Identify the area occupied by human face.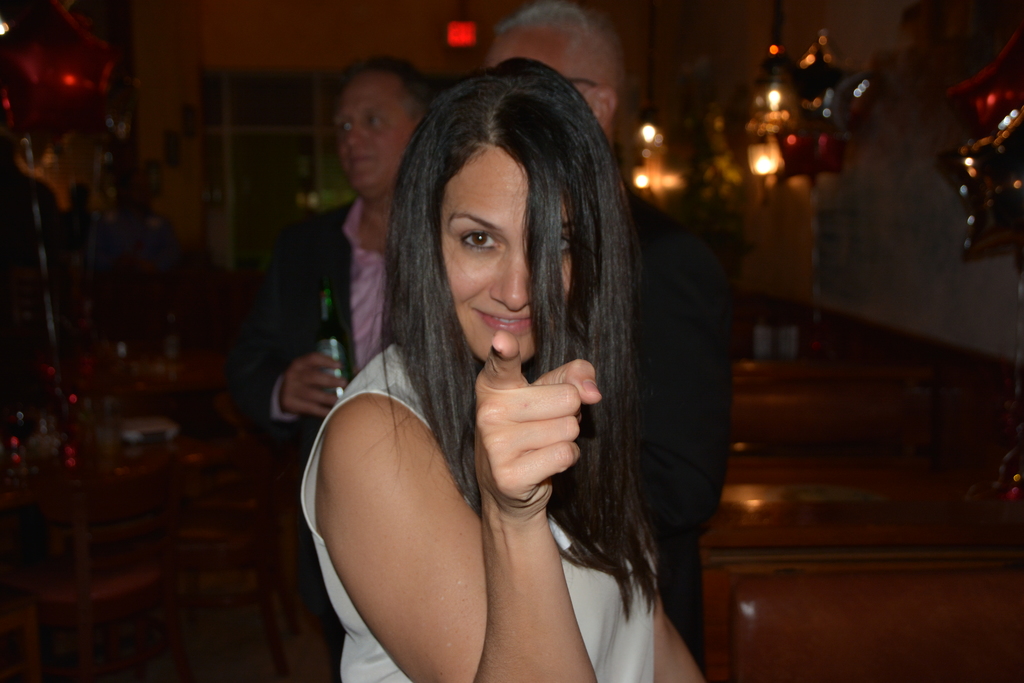
Area: box(334, 71, 413, 201).
